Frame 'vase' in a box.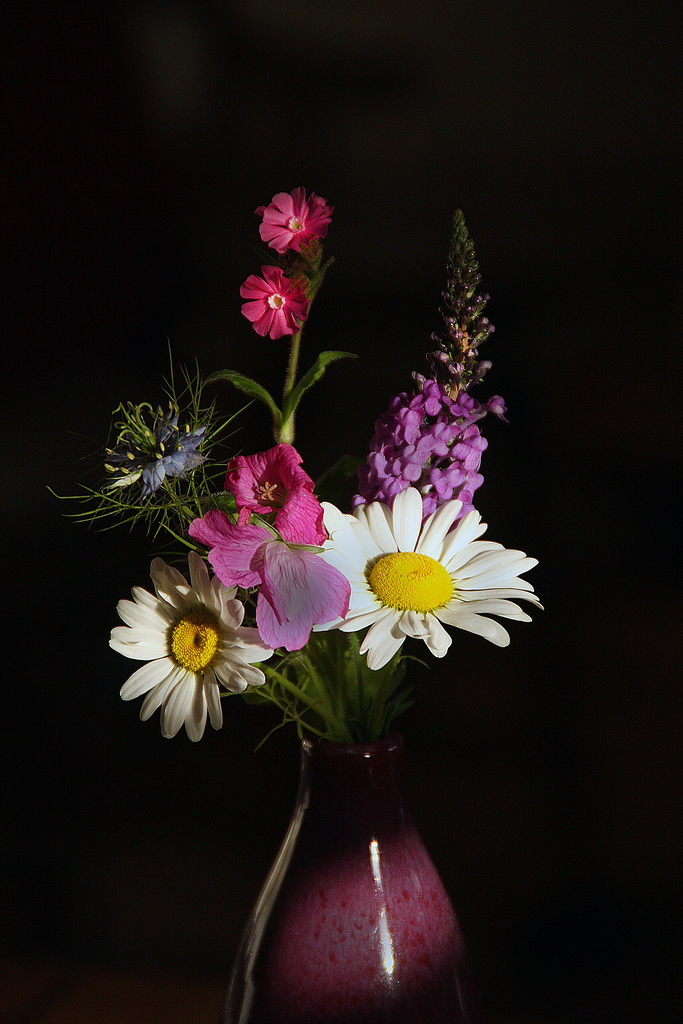
231/718/492/1023.
